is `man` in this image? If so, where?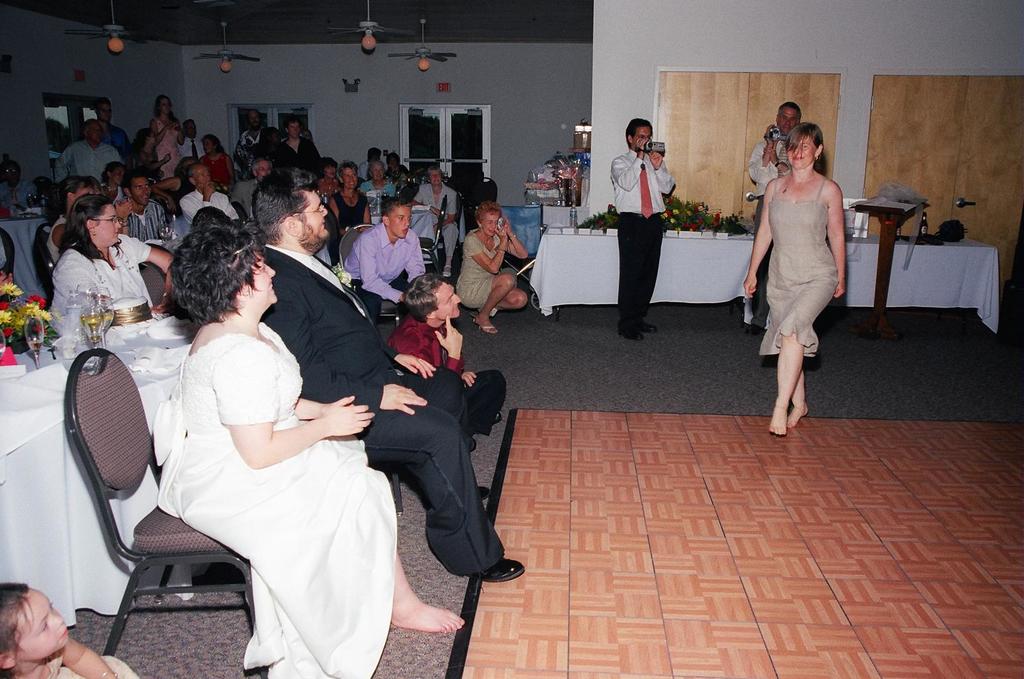
Yes, at rect(747, 103, 801, 329).
